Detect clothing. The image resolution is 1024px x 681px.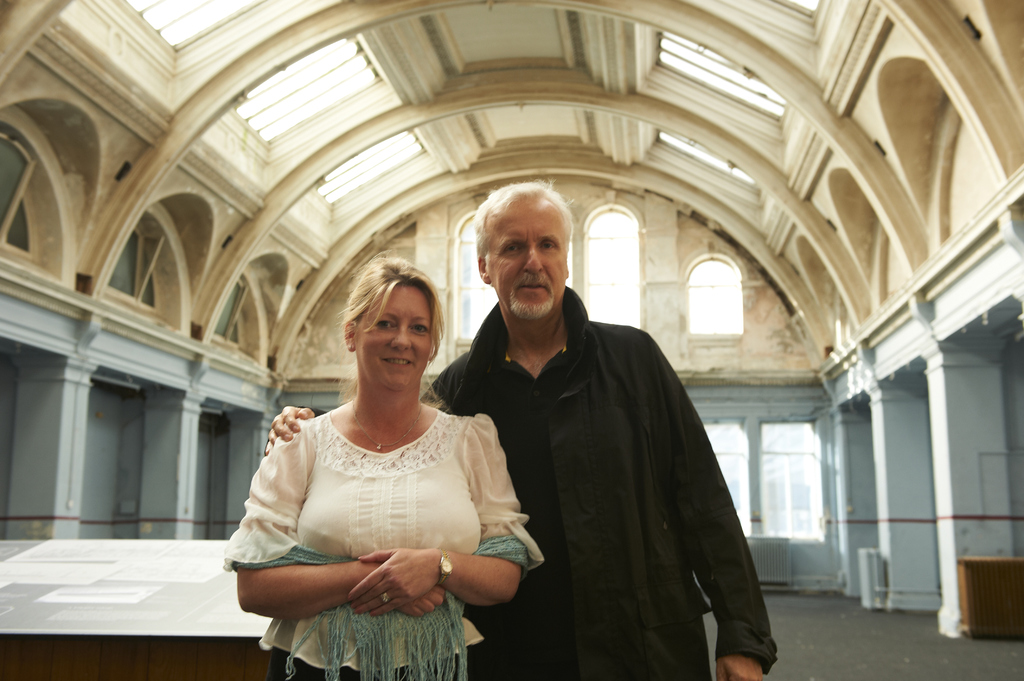
region(220, 411, 529, 680).
